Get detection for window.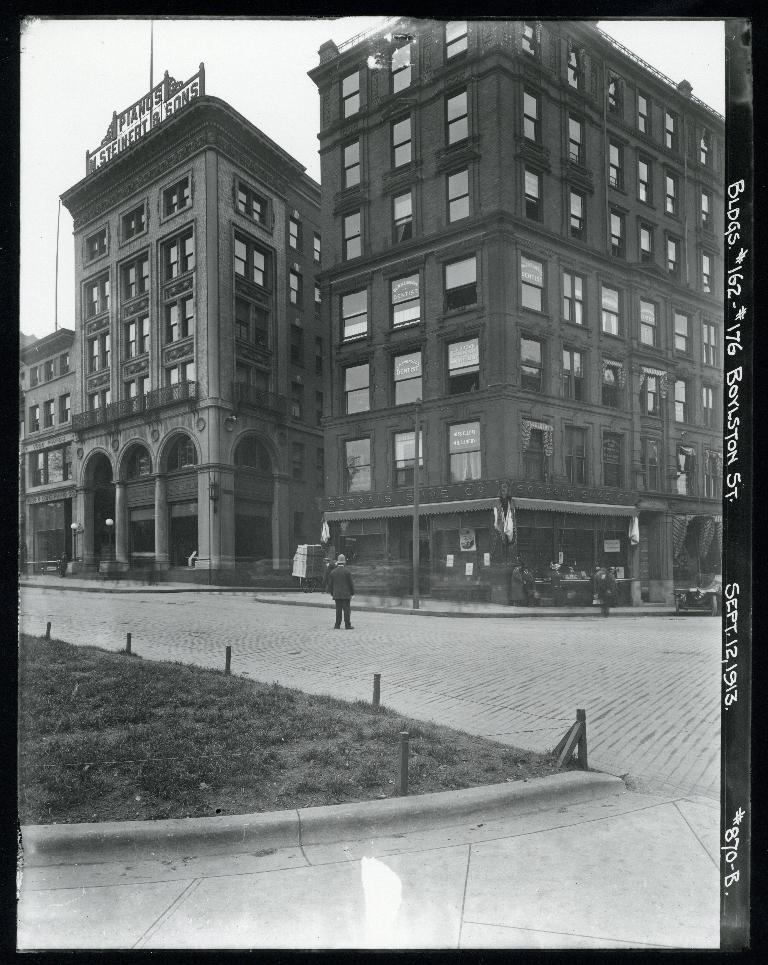
Detection: [x1=668, y1=235, x2=676, y2=278].
